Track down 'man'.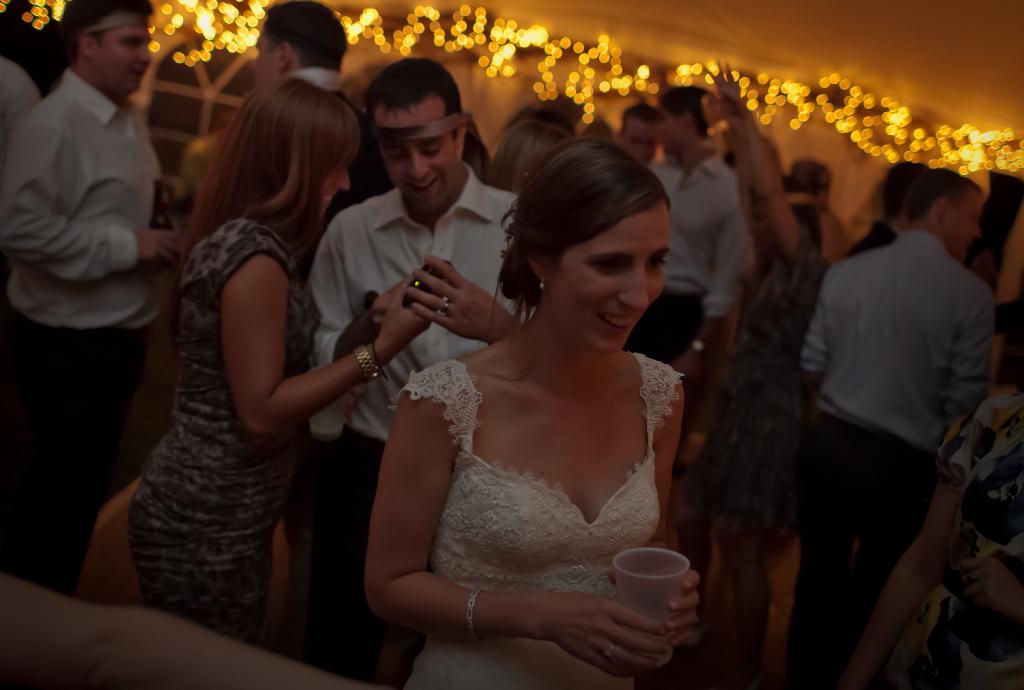
Tracked to 0/47/45/161.
